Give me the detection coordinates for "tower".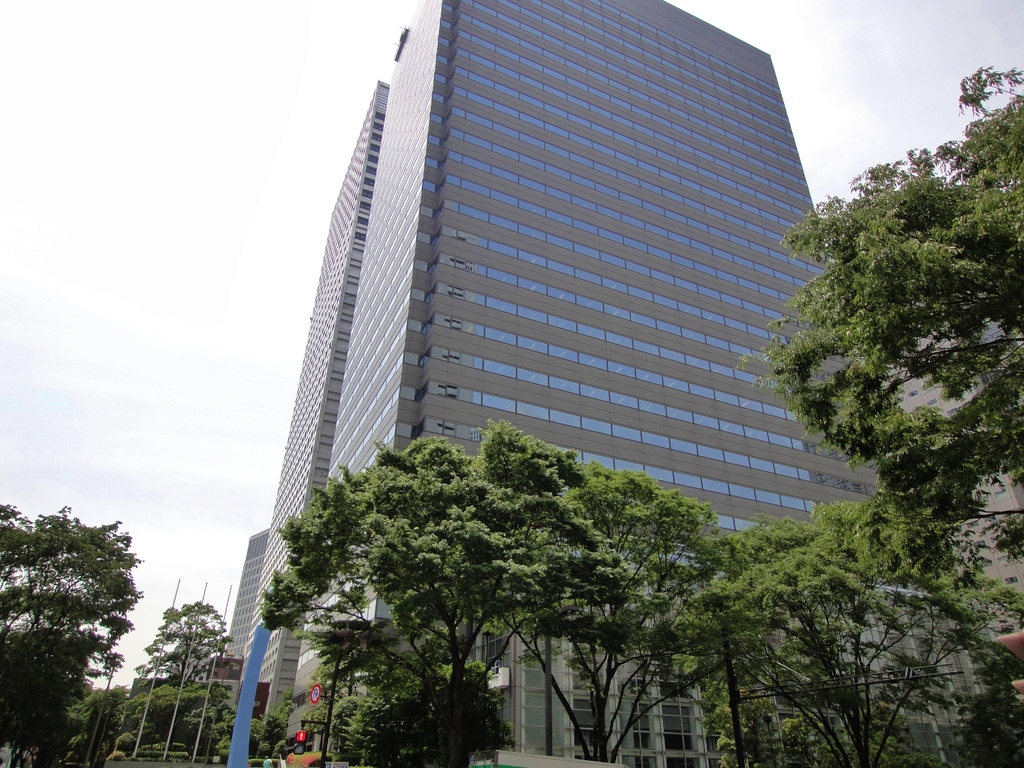
(282, 0, 989, 767).
